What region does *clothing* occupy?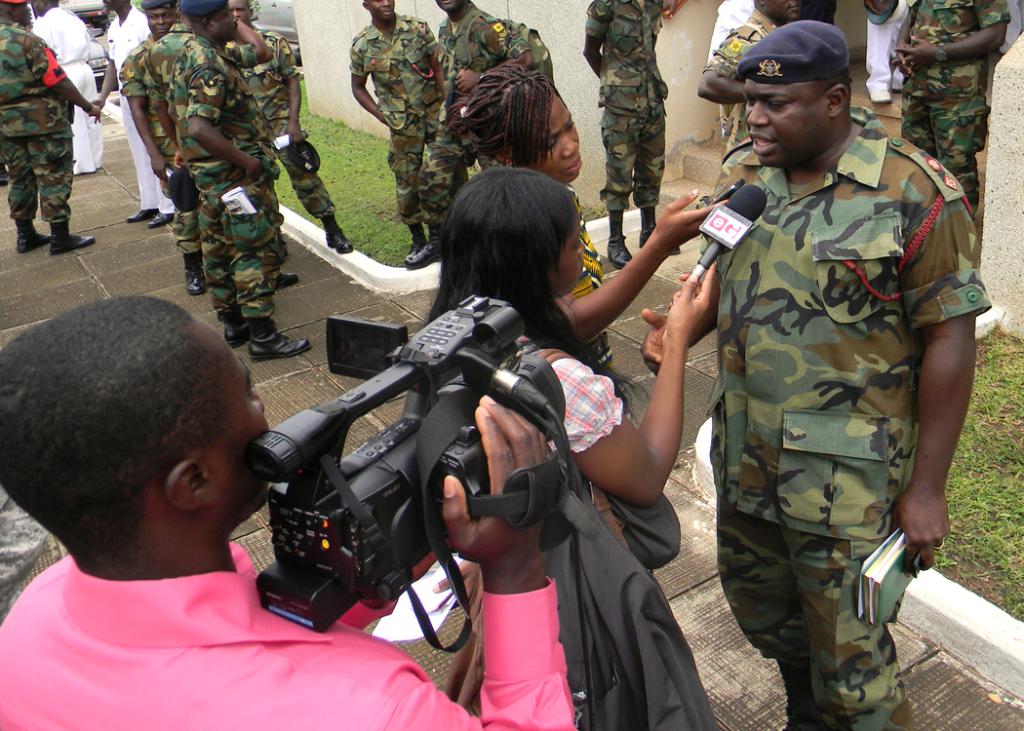
<region>494, 15, 553, 78</region>.
